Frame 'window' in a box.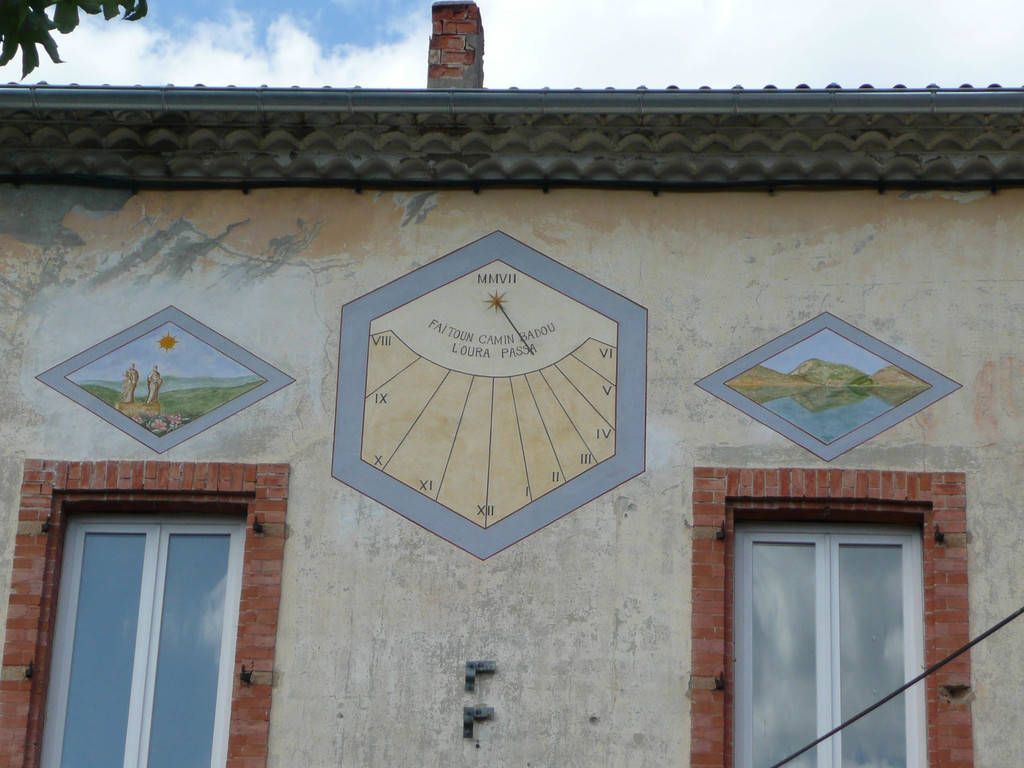
{"x1": 687, "y1": 468, "x2": 975, "y2": 767}.
